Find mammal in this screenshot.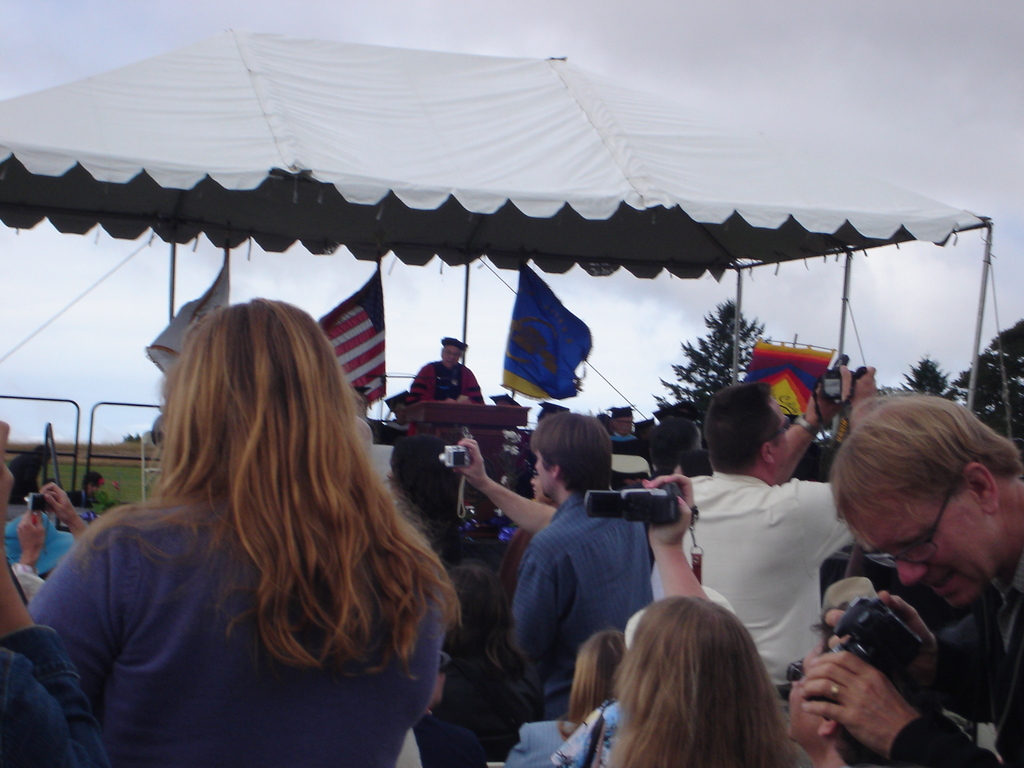
The bounding box for mammal is [left=10, top=282, right=484, bottom=767].
